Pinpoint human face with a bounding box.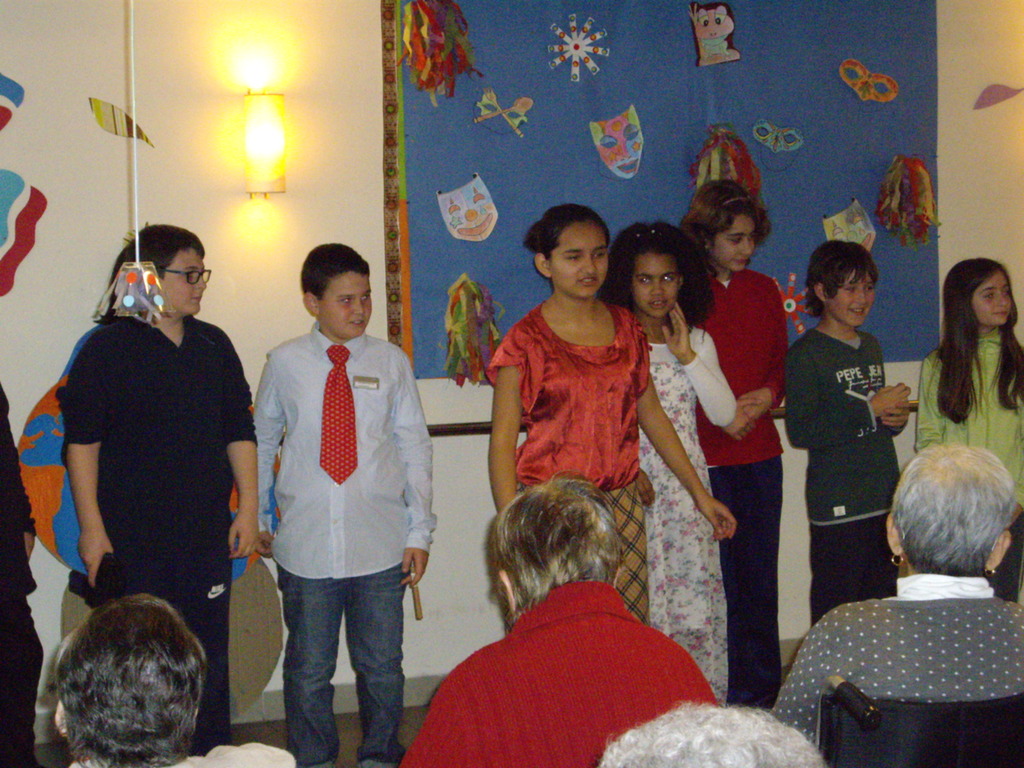
833,270,872,327.
